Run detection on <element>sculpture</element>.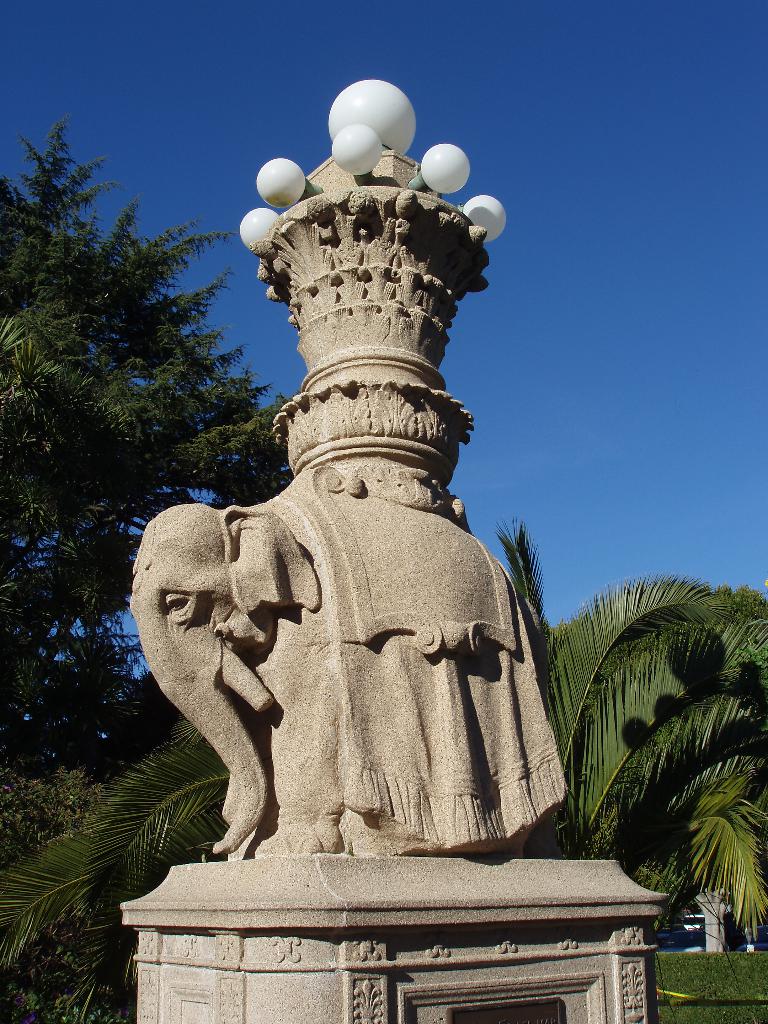
Result: x1=120 y1=86 x2=588 y2=922.
